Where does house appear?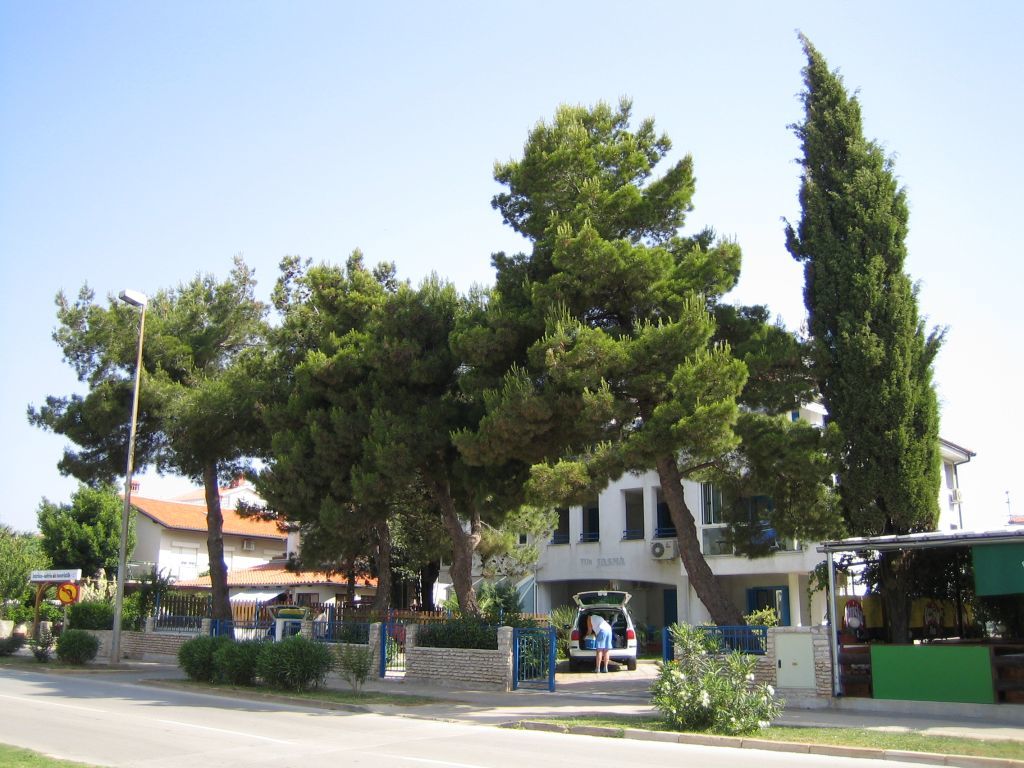
Appears at 526,392,976,701.
